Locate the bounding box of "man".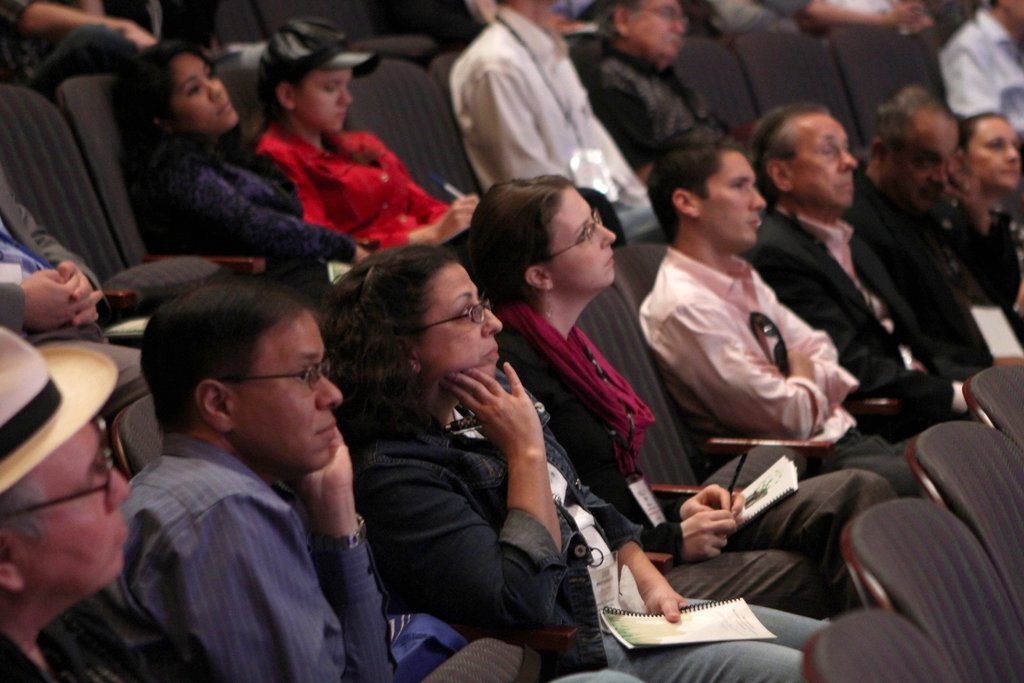
Bounding box: detection(0, 325, 130, 682).
